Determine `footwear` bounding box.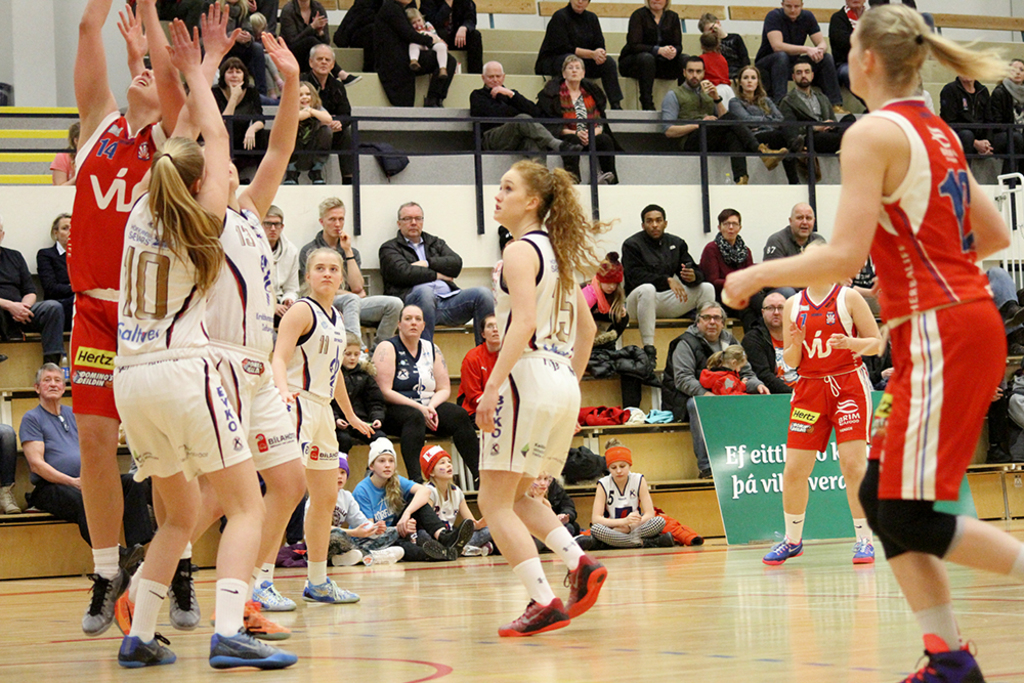
Determined: 899:635:983:682.
